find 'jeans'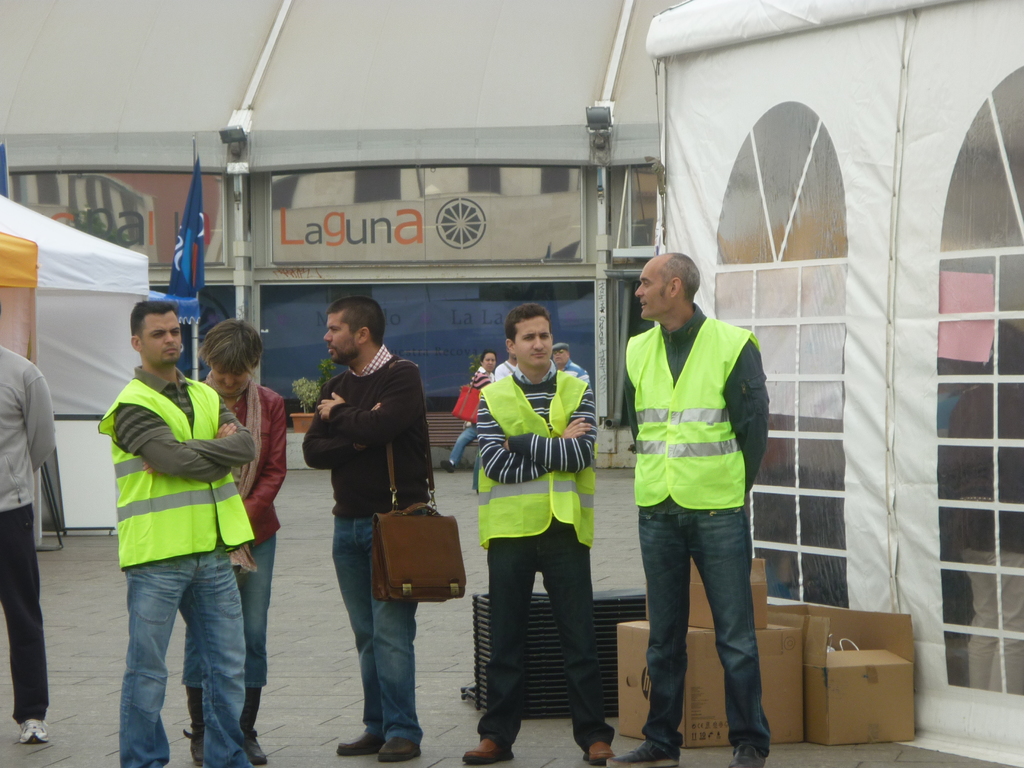
{"left": 177, "top": 537, "right": 276, "bottom": 689}
